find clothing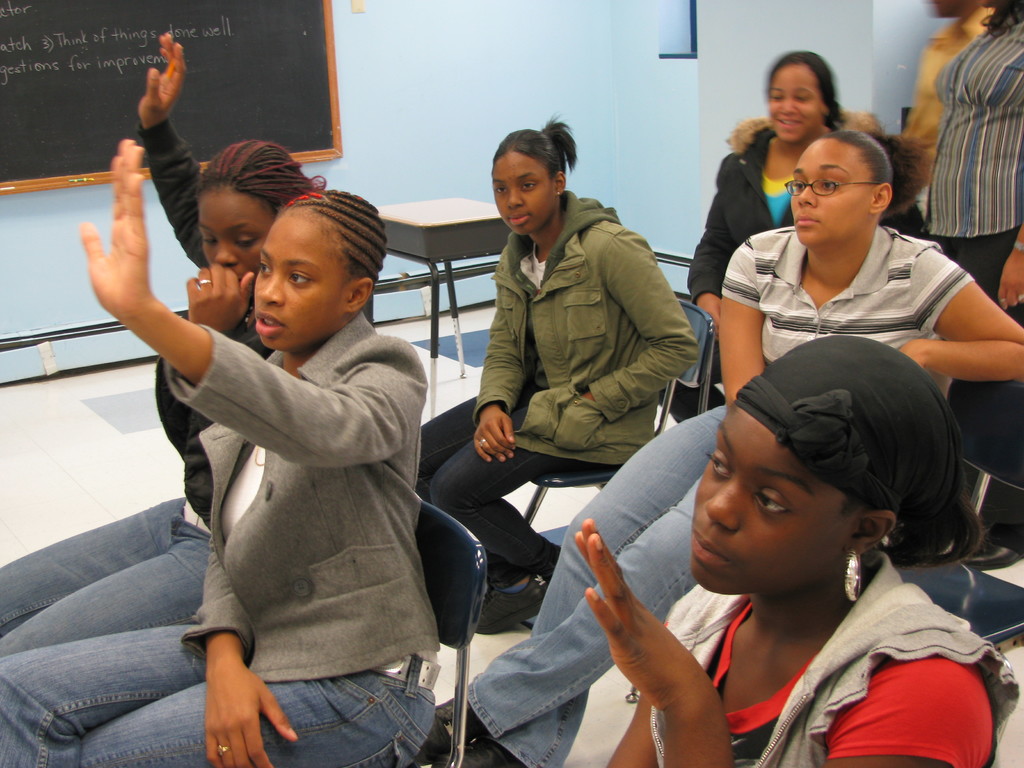
select_region(0, 312, 439, 767)
